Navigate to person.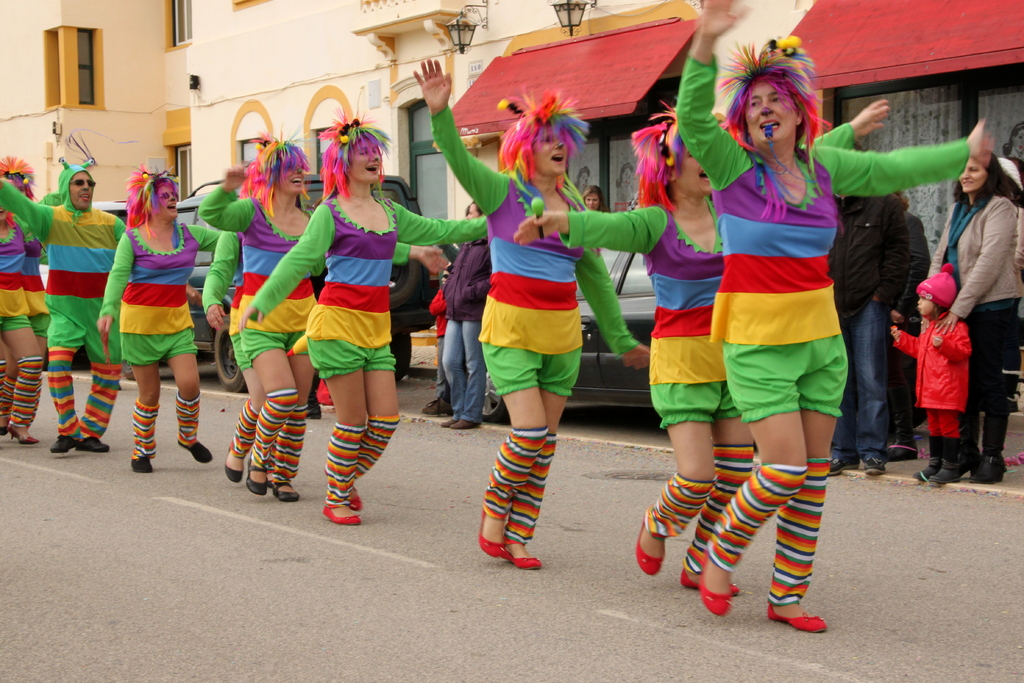
Navigation target: box(205, 161, 312, 488).
